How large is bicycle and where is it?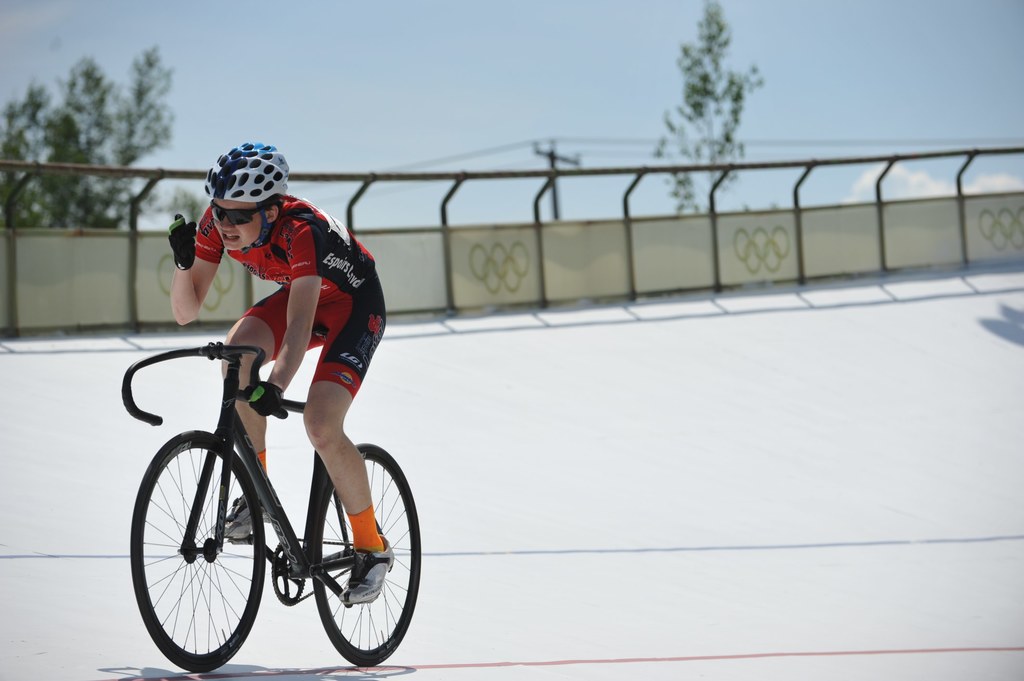
Bounding box: <region>116, 329, 429, 667</region>.
